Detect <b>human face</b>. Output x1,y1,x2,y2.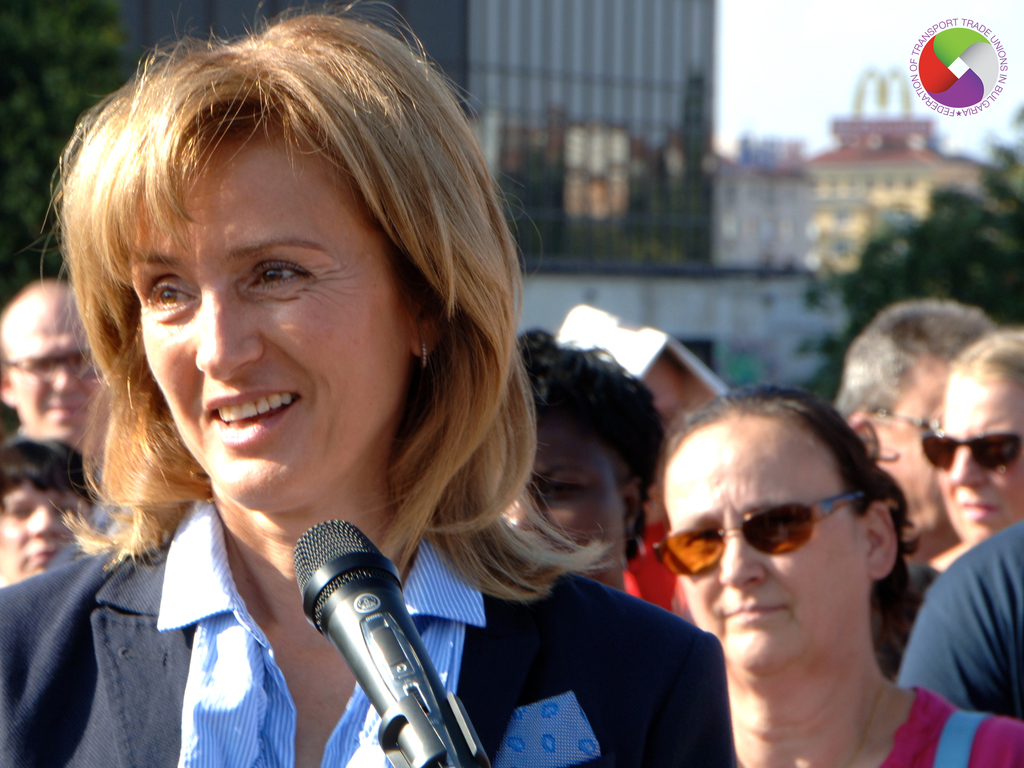
931,389,1023,549.
